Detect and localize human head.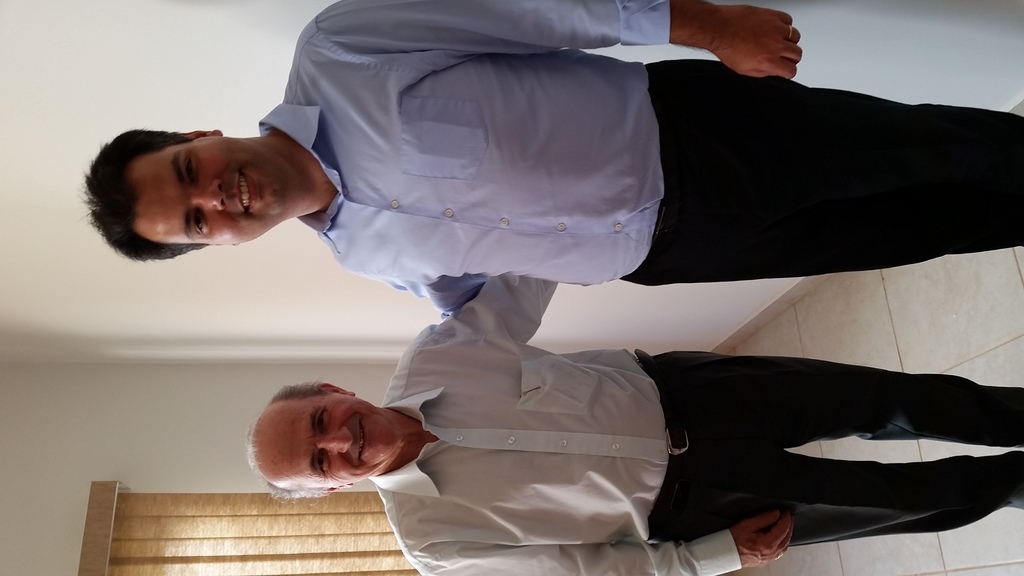
Localized at box=[78, 99, 333, 255].
